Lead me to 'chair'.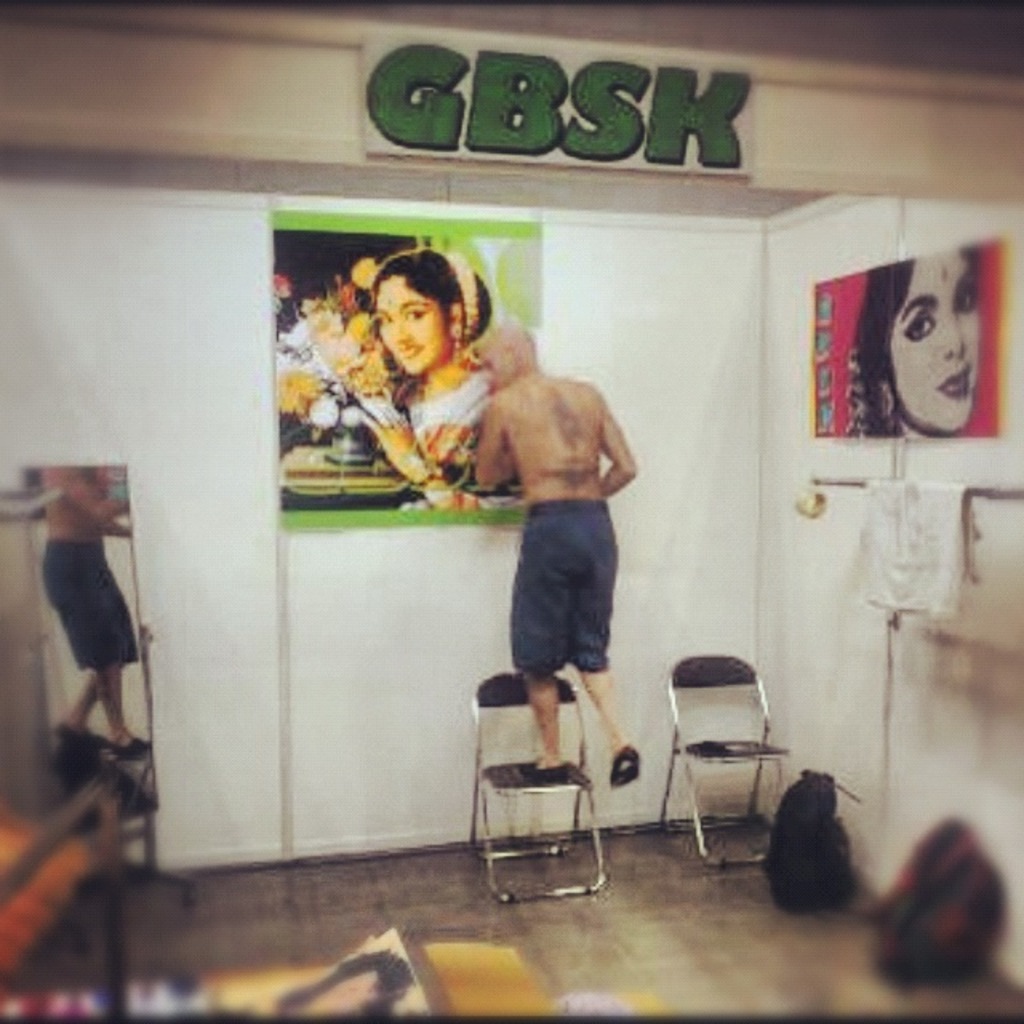
Lead to [left=664, top=651, right=810, bottom=858].
